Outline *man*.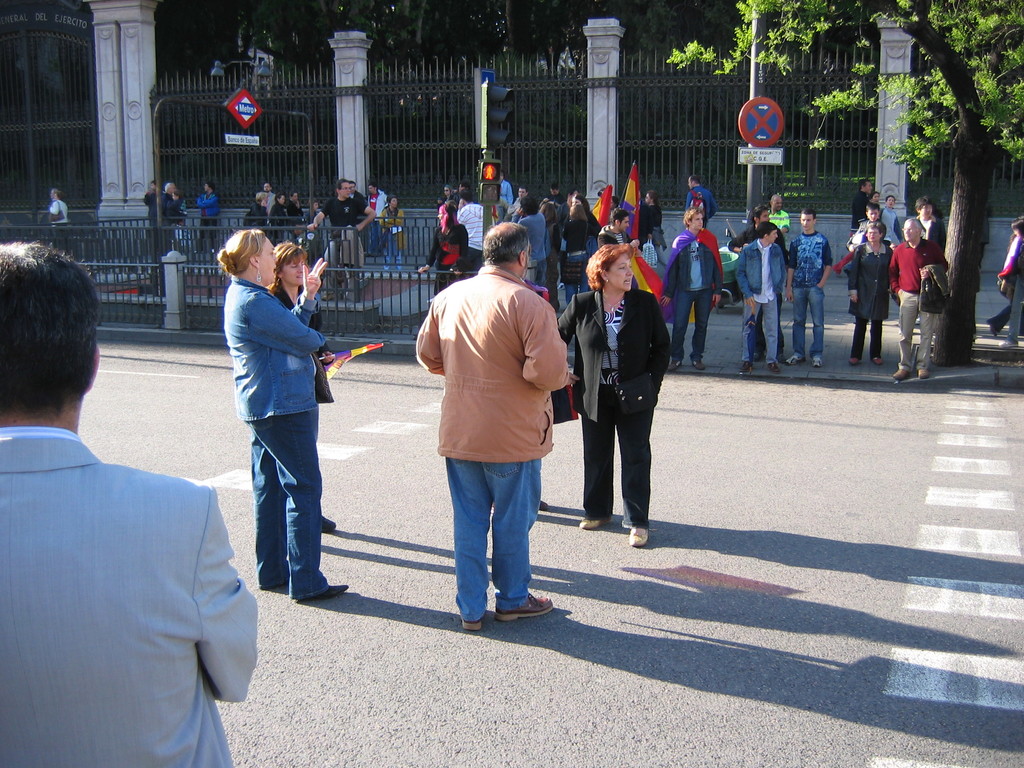
Outline: Rect(511, 184, 532, 214).
